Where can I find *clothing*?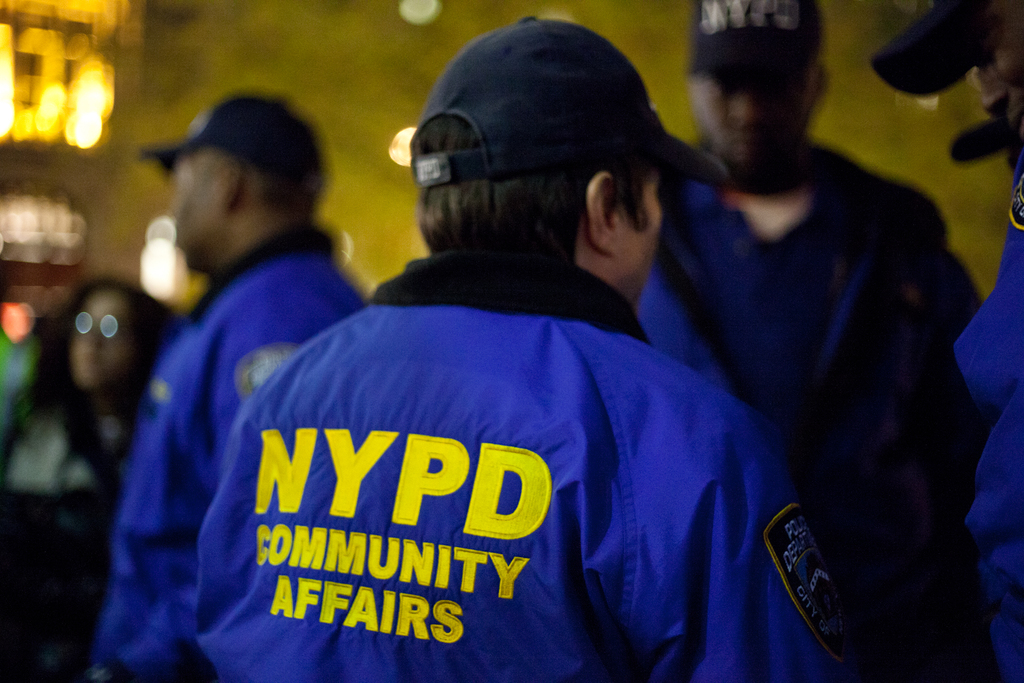
You can find it at 631:126:995:682.
